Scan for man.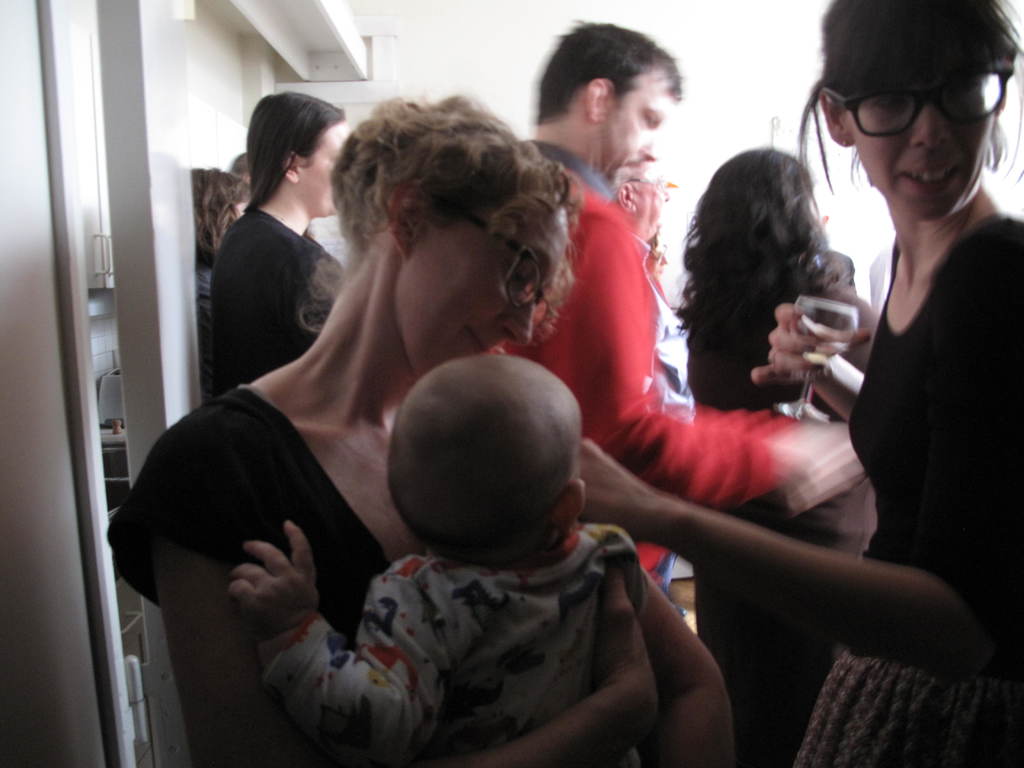
Scan result: 516 15 868 597.
